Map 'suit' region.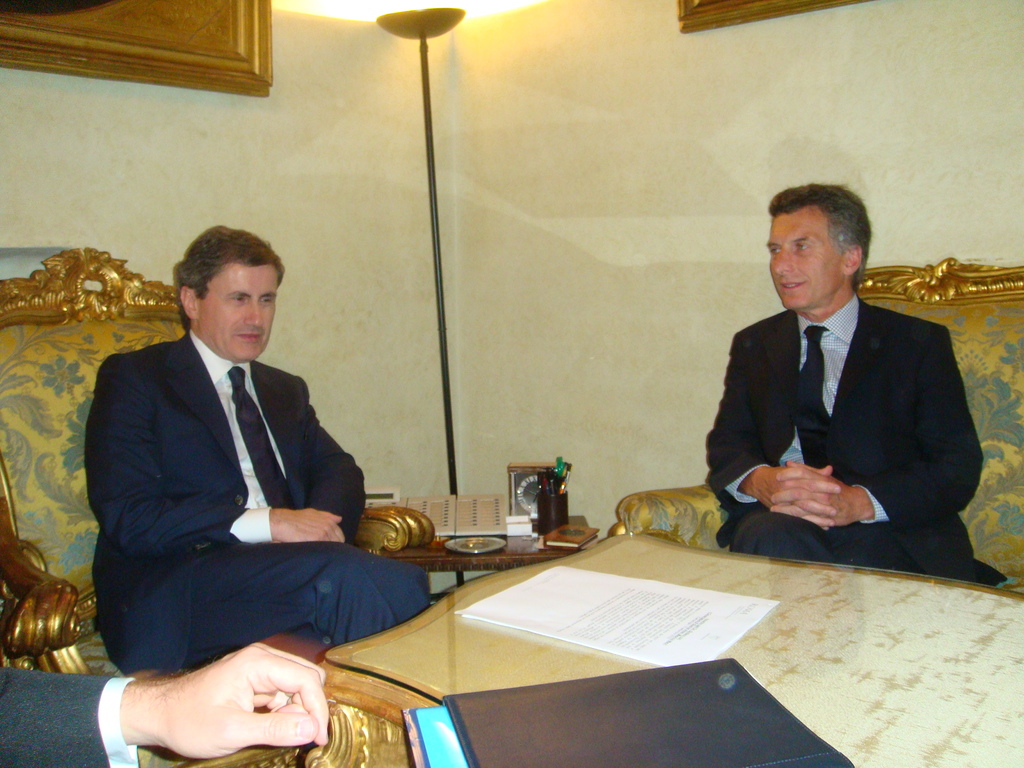
Mapped to {"left": 84, "top": 333, "right": 435, "bottom": 672}.
